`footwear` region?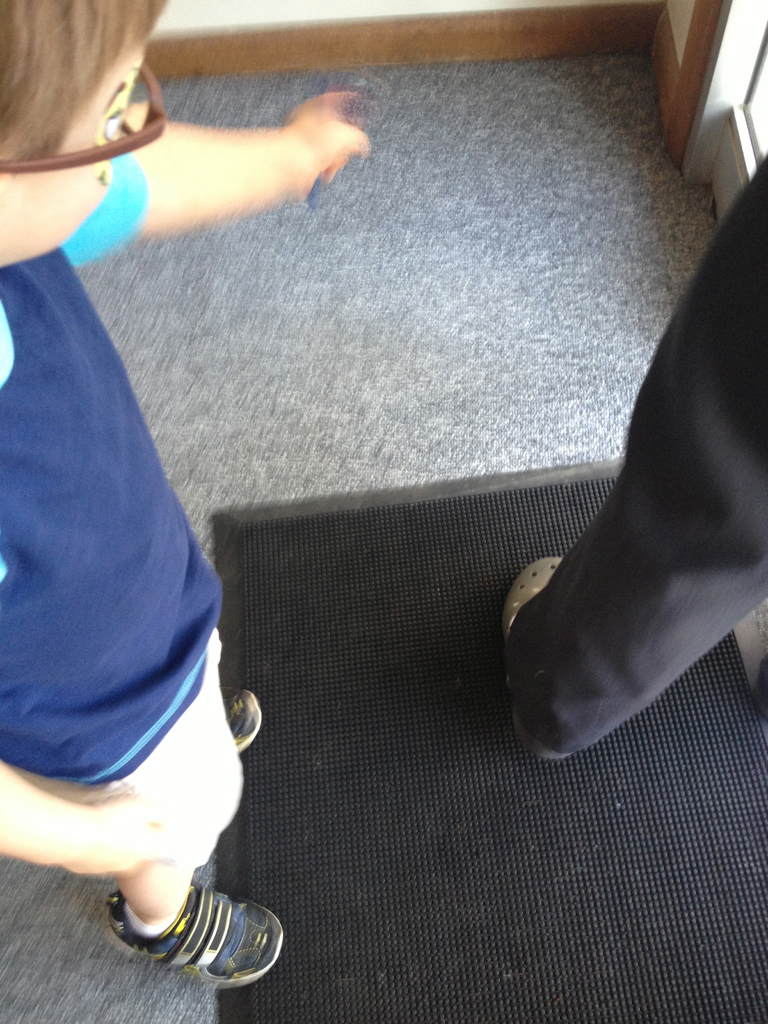
<bbox>502, 548, 570, 756</bbox>
